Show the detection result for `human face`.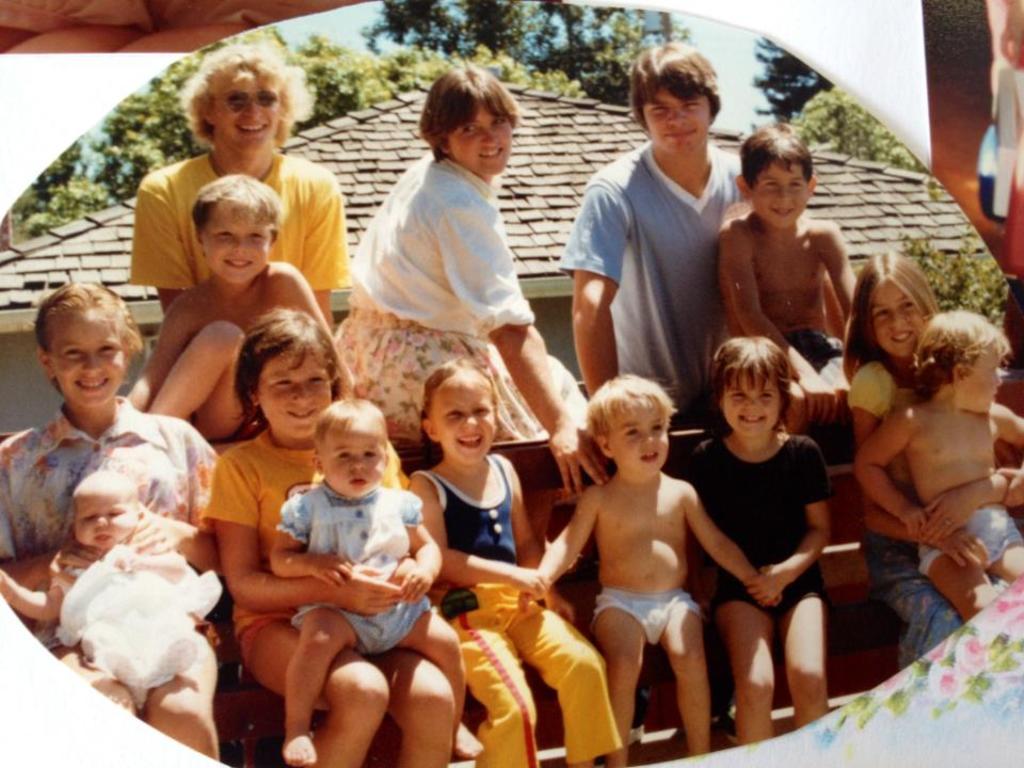
{"left": 611, "top": 407, "right": 670, "bottom": 479}.
